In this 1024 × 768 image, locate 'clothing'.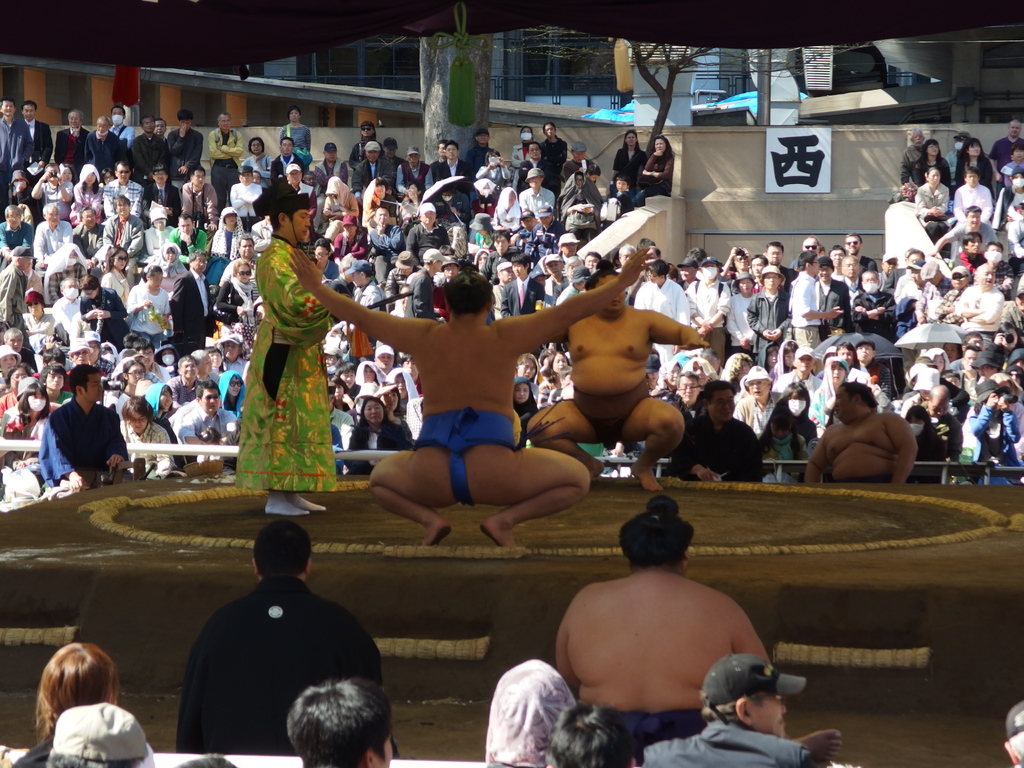
Bounding box: [x1=129, y1=132, x2=167, y2=189].
